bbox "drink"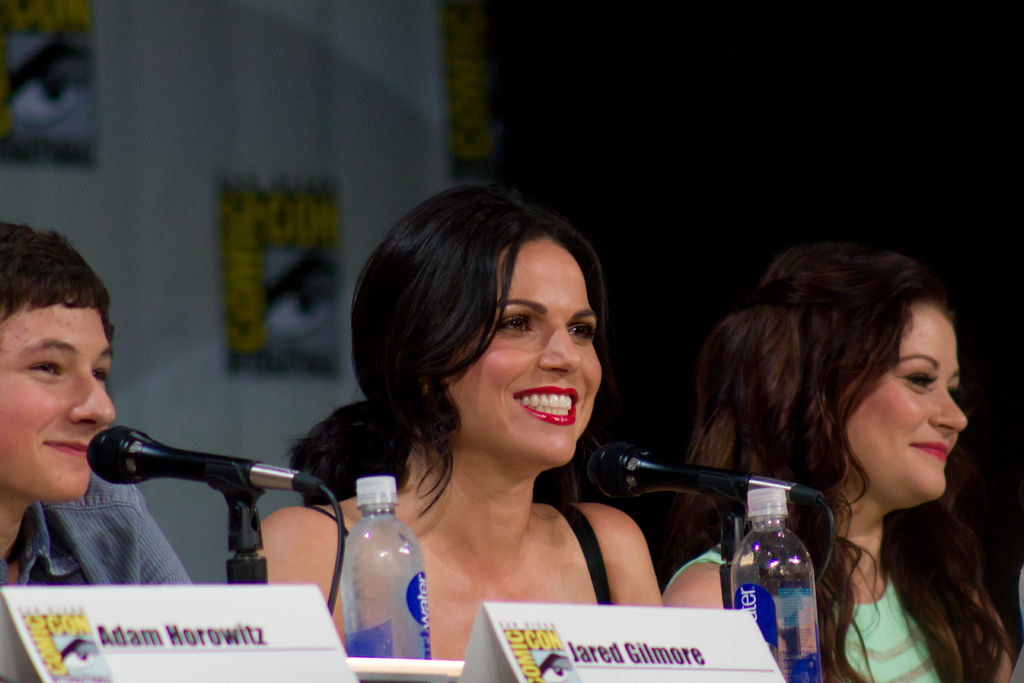
bbox(340, 475, 433, 682)
